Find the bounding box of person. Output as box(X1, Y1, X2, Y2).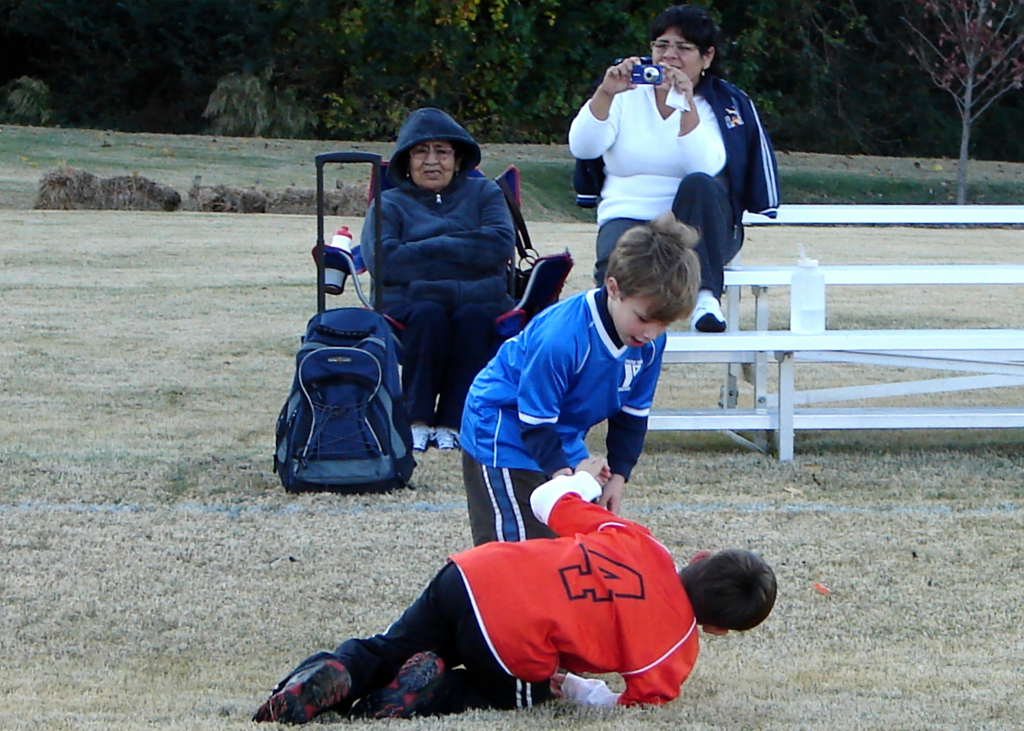
box(360, 108, 519, 450).
